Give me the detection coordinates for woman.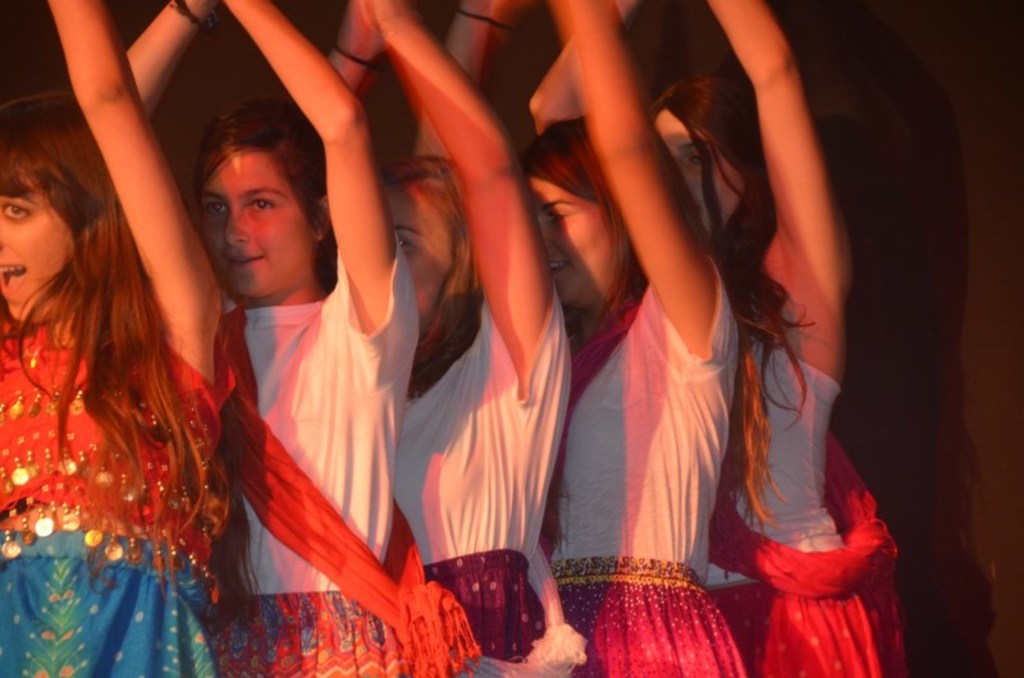
pyautogui.locateOnScreen(401, 0, 744, 677).
